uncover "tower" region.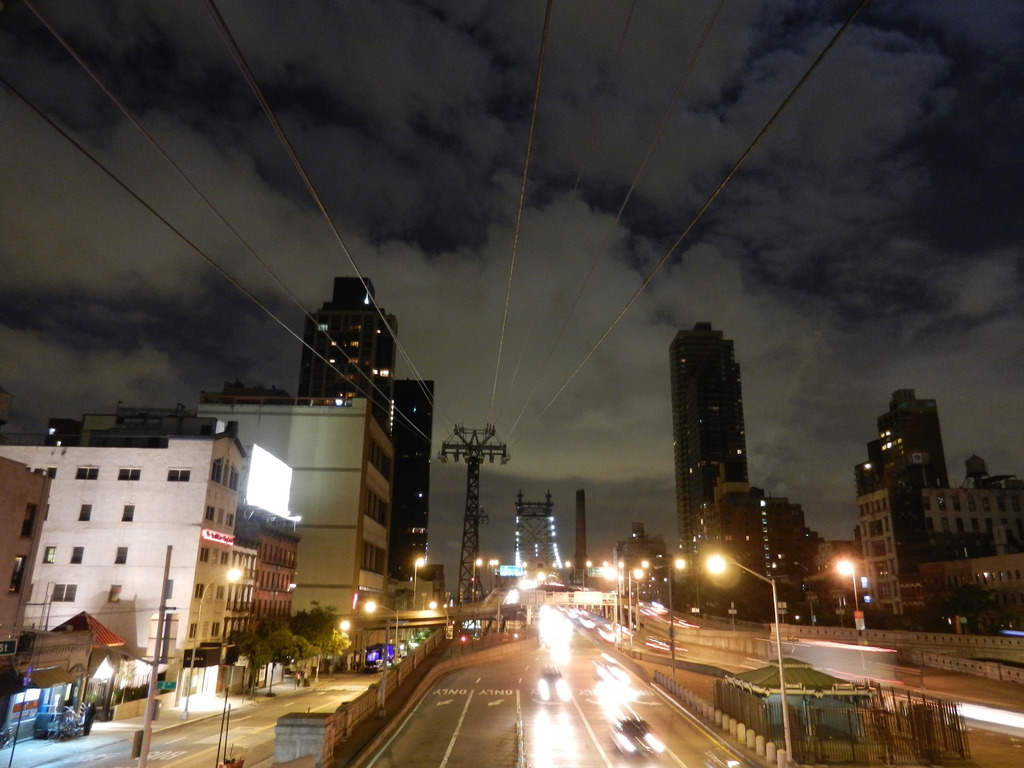
Uncovered: (573, 487, 592, 593).
